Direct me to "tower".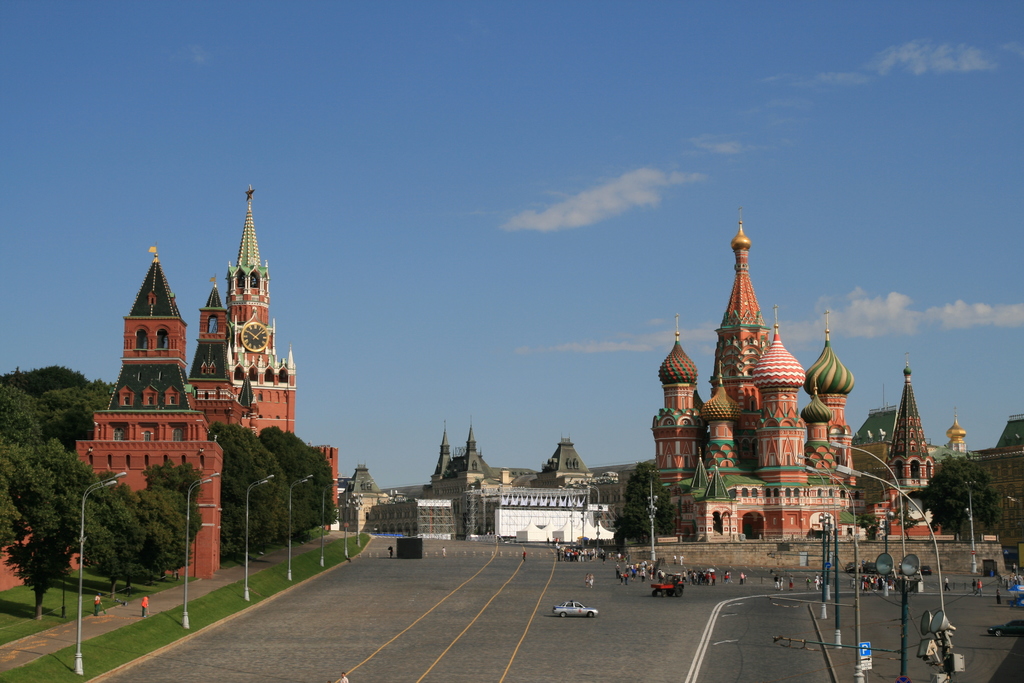
Direction: 430 428 464 498.
